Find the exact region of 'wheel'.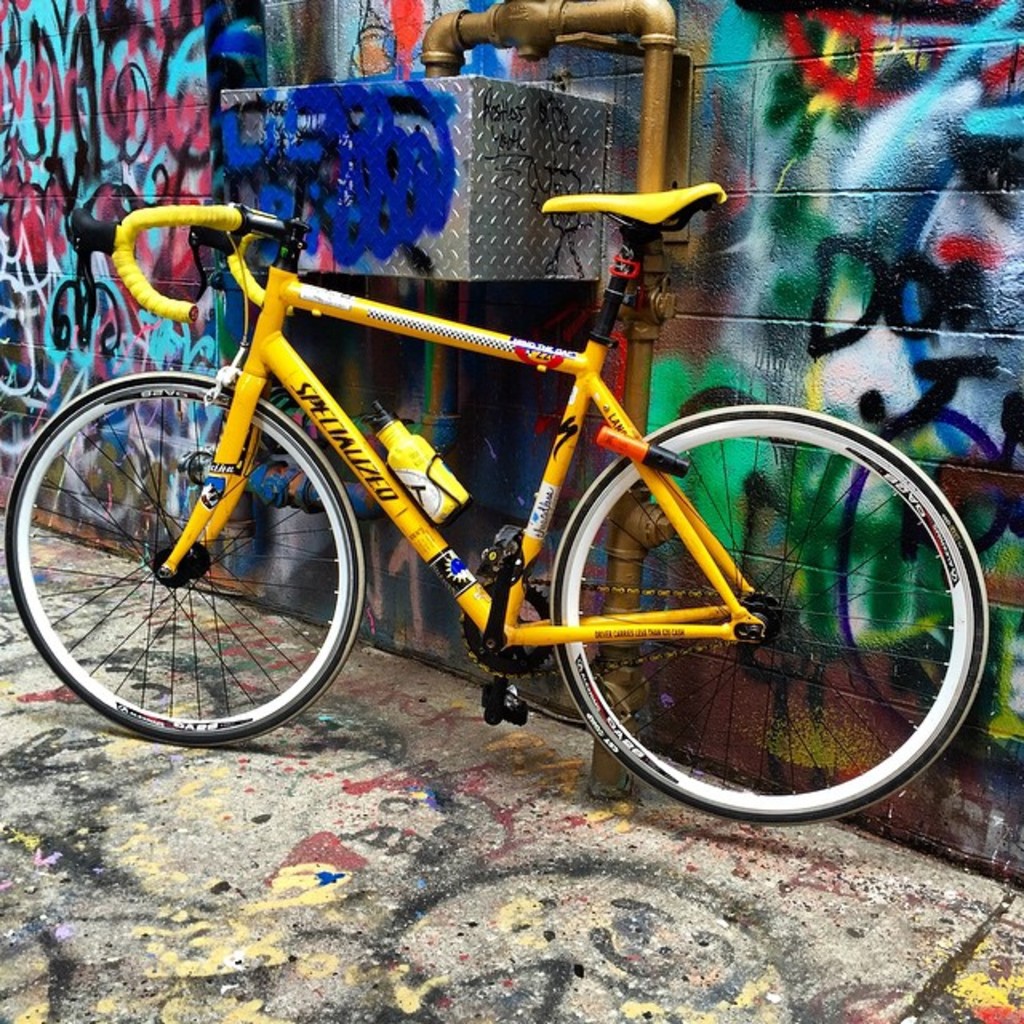
Exact region: select_region(26, 373, 366, 749).
